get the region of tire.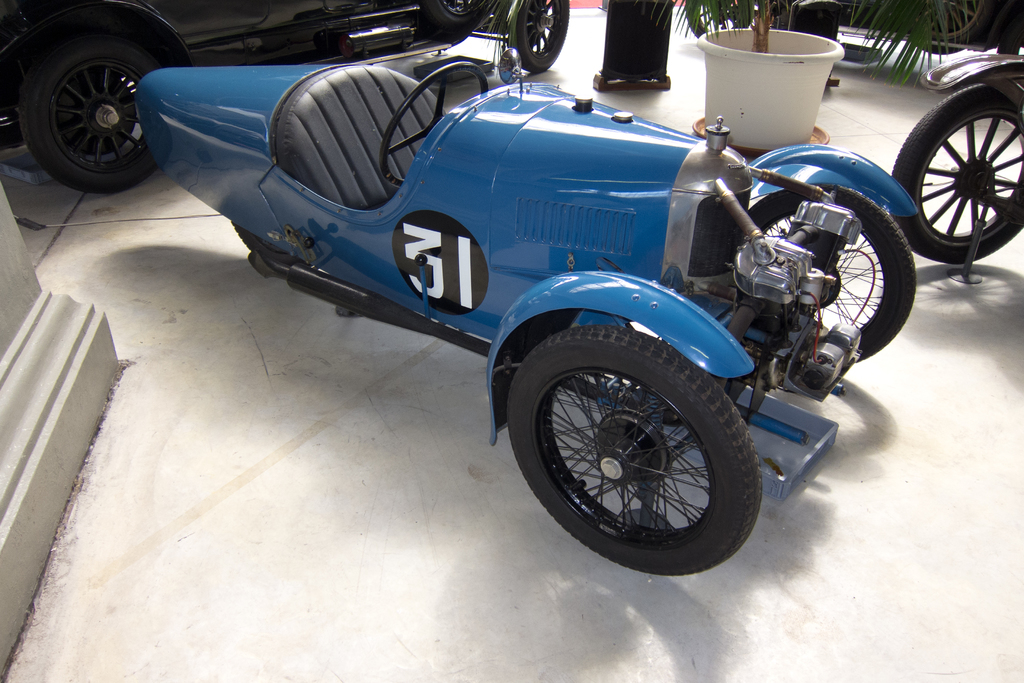
[x1=509, y1=0, x2=570, y2=76].
